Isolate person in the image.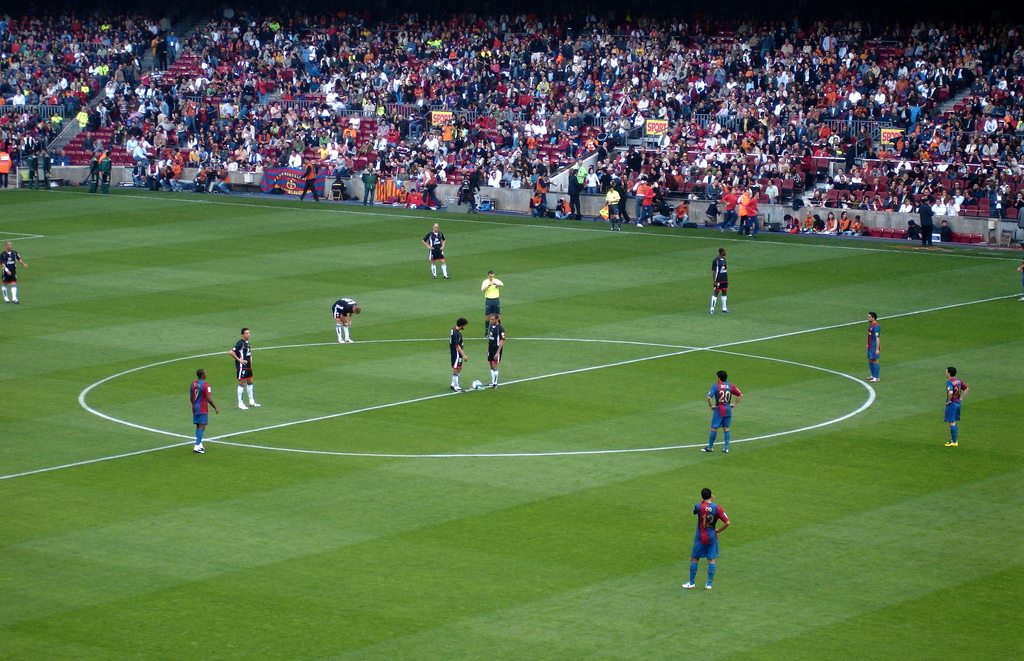
Isolated region: BBox(744, 193, 759, 235).
